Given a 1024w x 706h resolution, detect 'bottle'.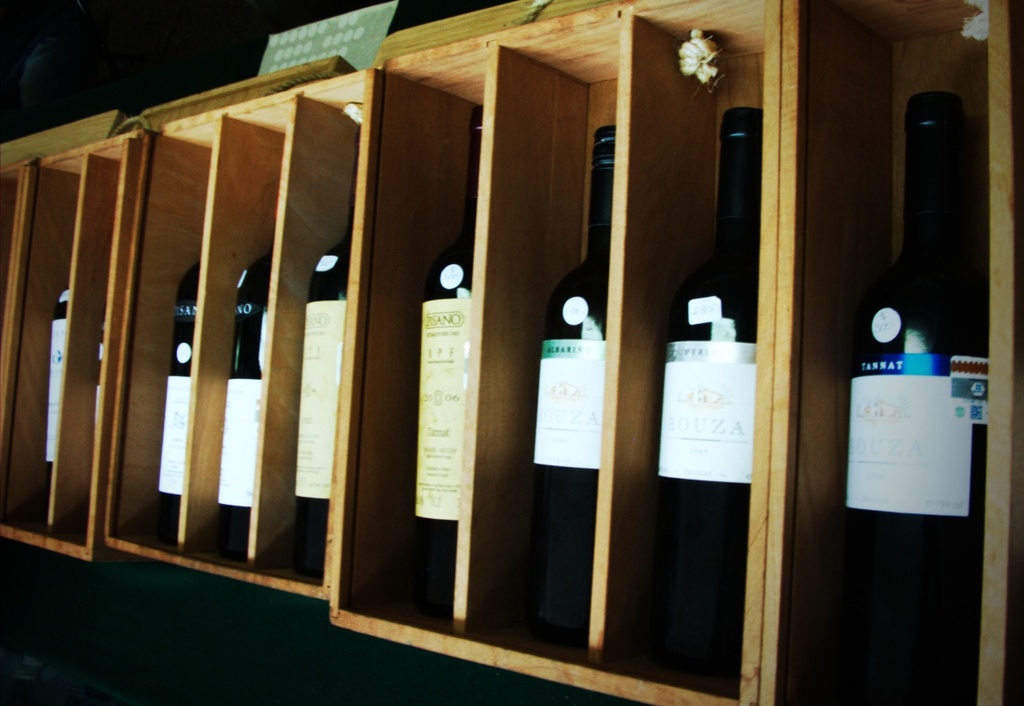
bbox=(512, 97, 626, 650).
